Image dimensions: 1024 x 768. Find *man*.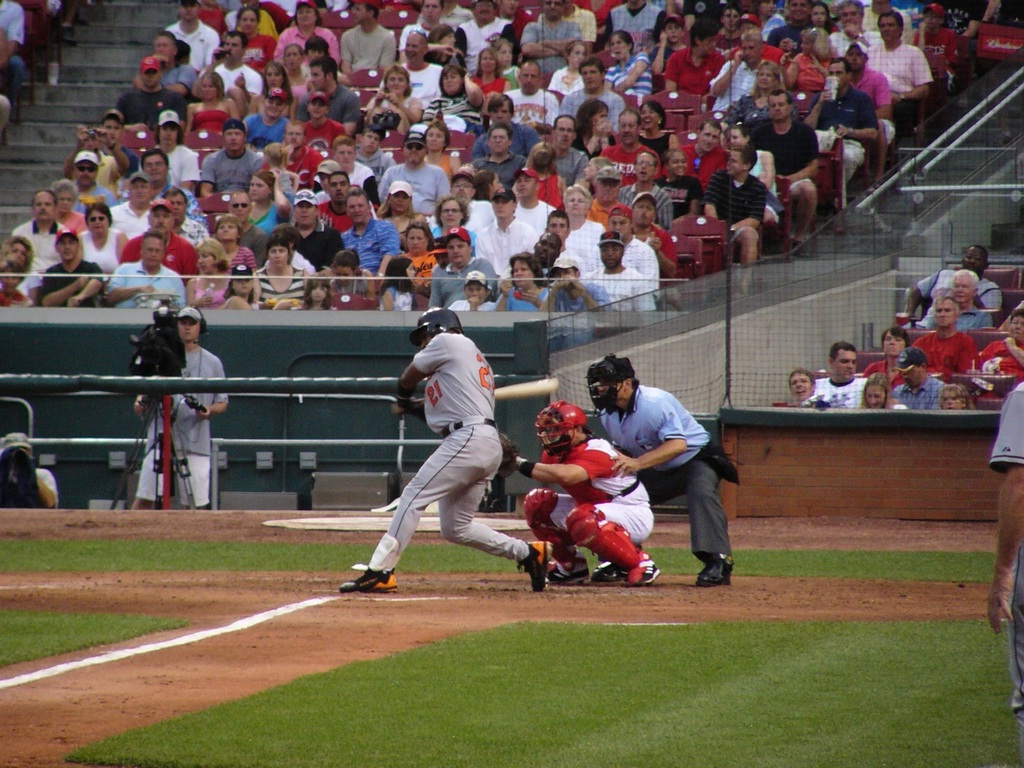
x1=586, y1=171, x2=626, y2=229.
